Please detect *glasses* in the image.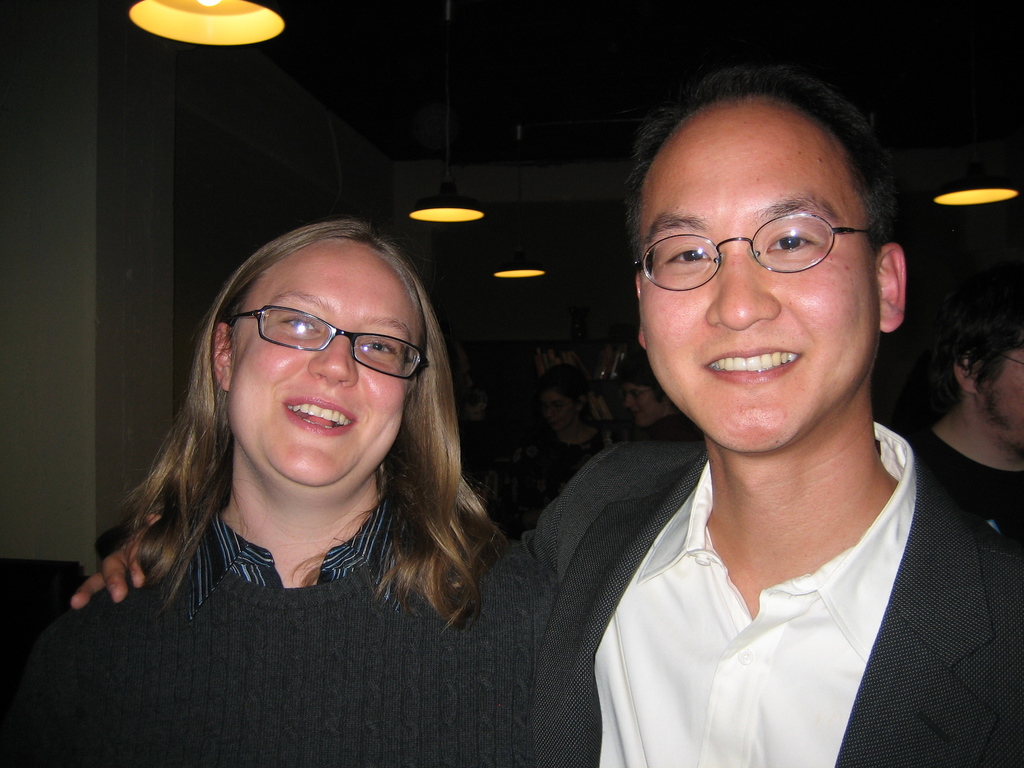
<region>541, 401, 575, 415</region>.
